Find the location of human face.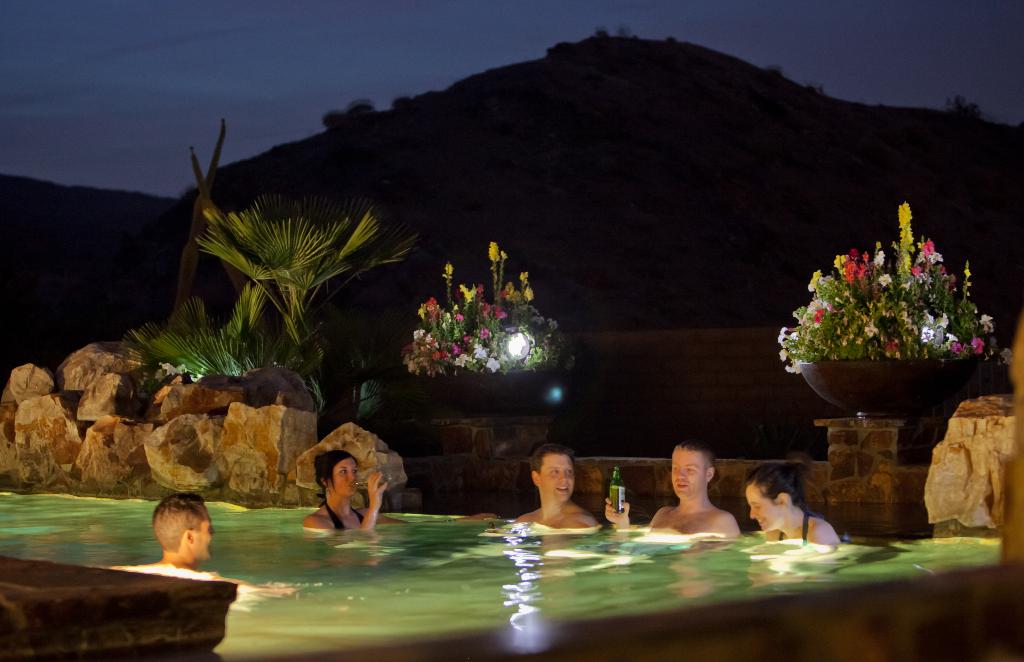
Location: Rect(670, 451, 706, 501).
